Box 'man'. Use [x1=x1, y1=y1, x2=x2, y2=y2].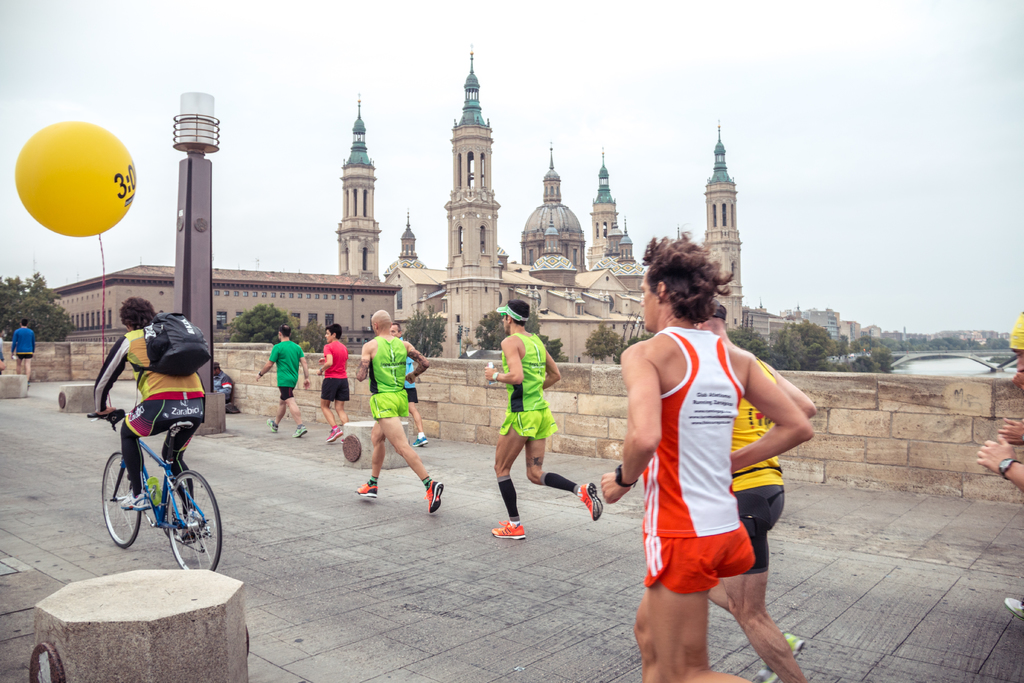
[x1=255, y1=324, x2=308, y2=437].
